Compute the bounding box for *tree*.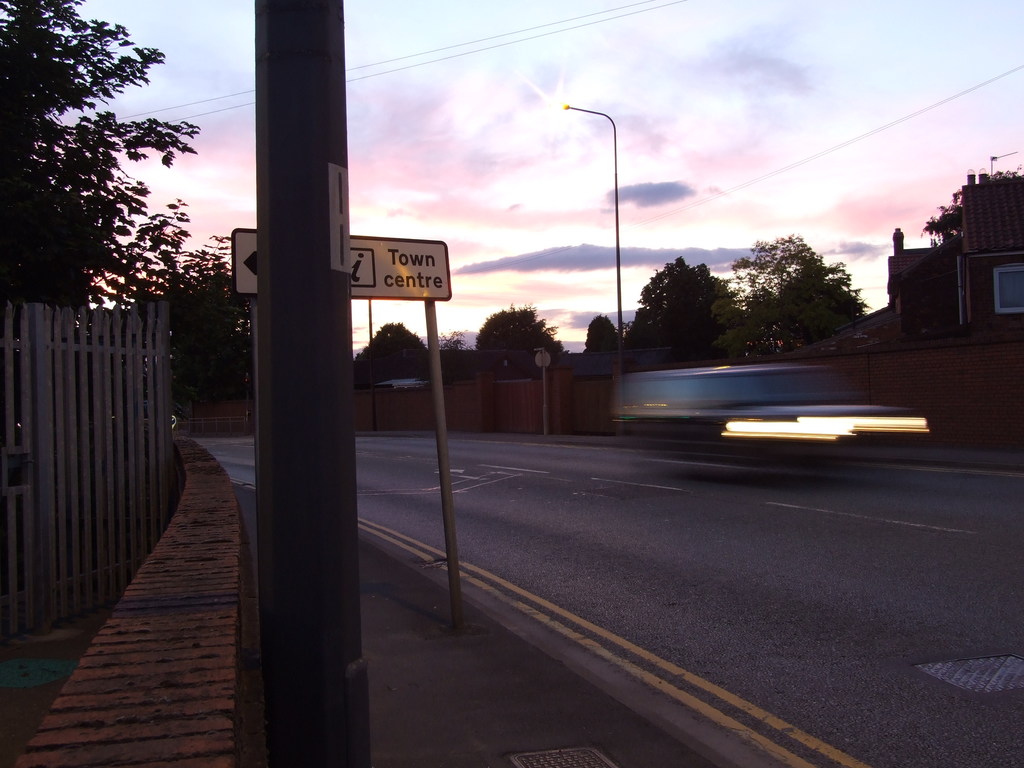
detection(623, 254, 745, 347).
